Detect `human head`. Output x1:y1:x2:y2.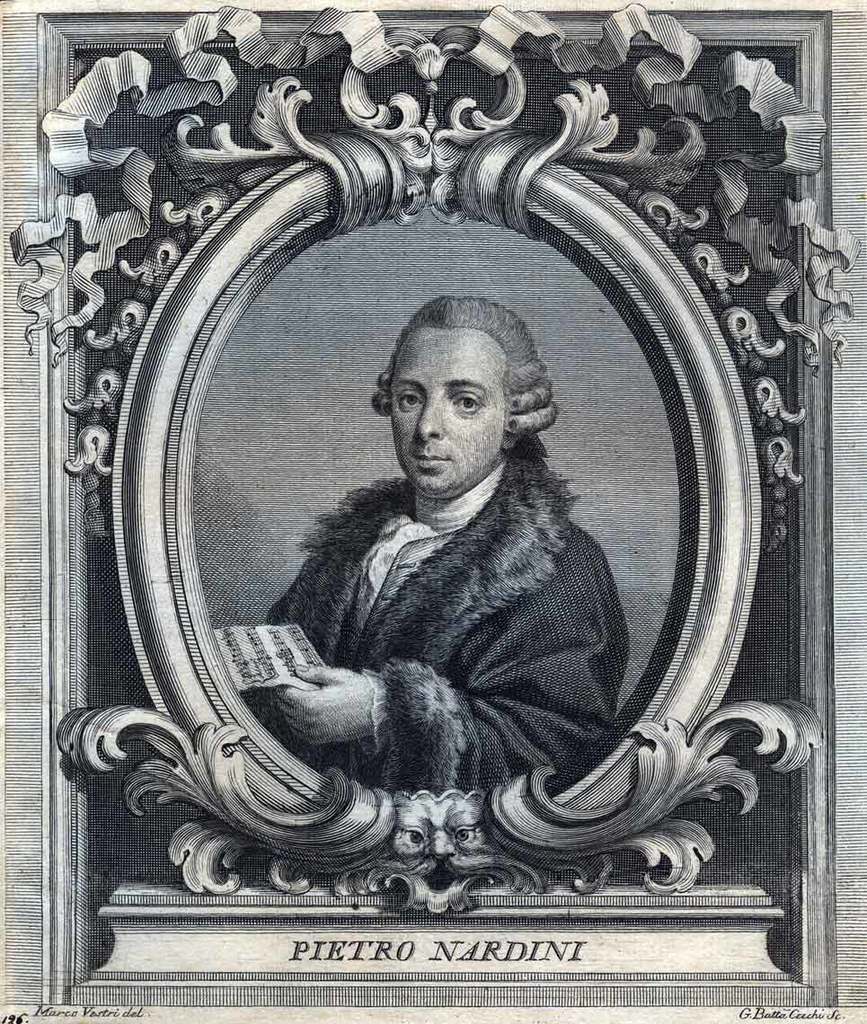
367:298:557:503.
